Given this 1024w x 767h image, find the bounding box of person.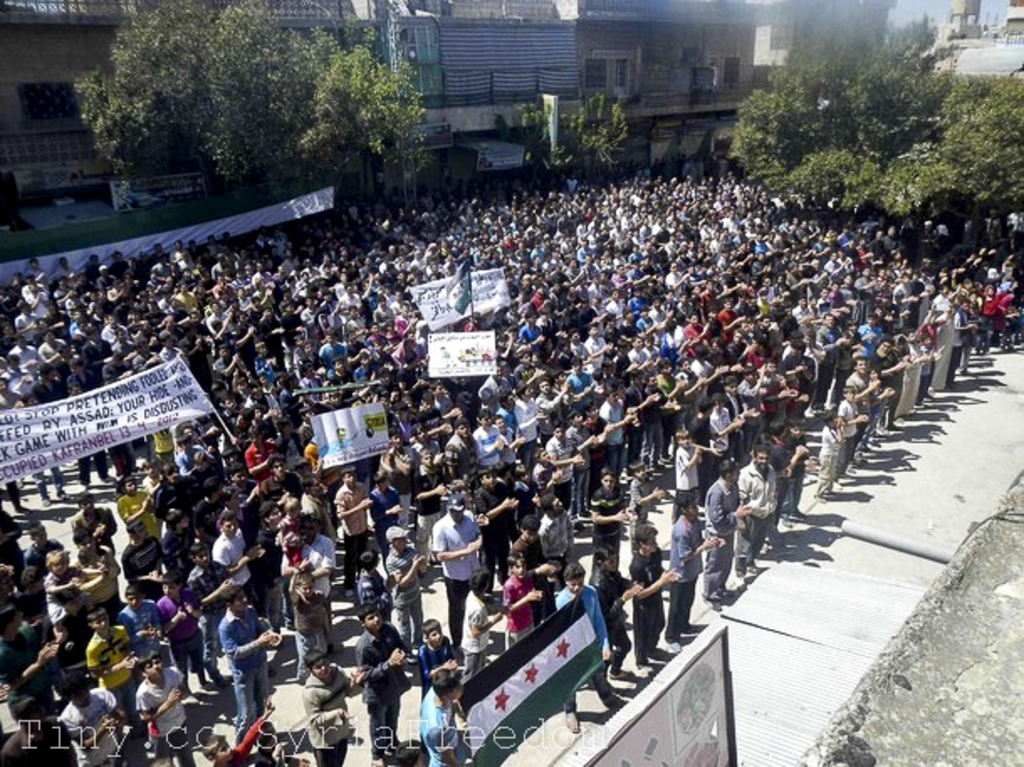
(x1=636, y1=540, x2=703, y2=680).
